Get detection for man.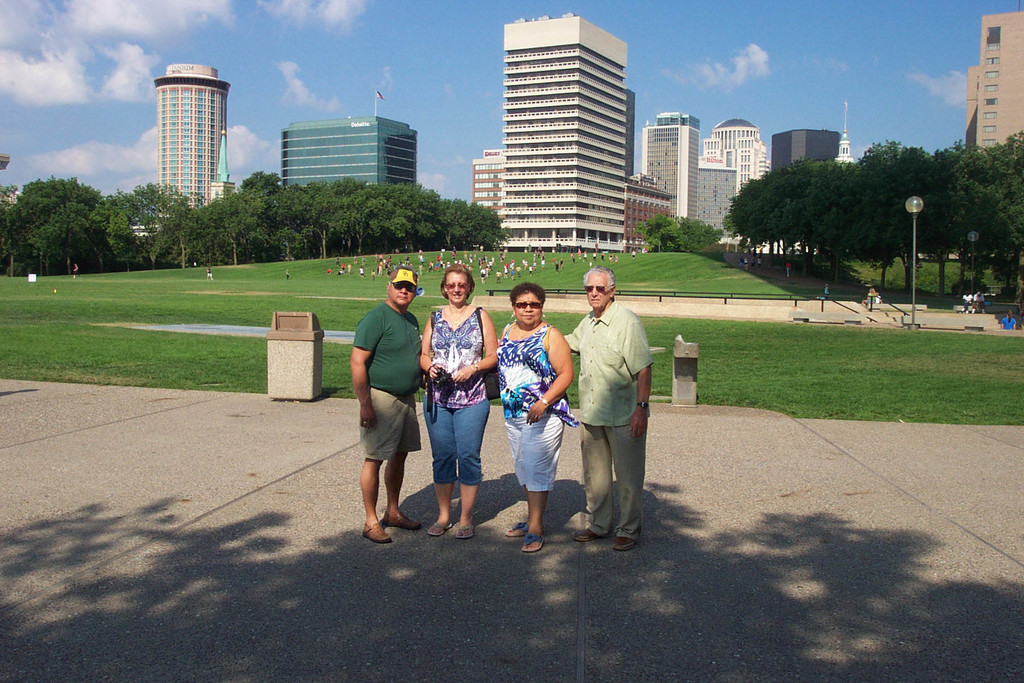
Detection: [x1=962, y1=290, x2=970, y2=316].
